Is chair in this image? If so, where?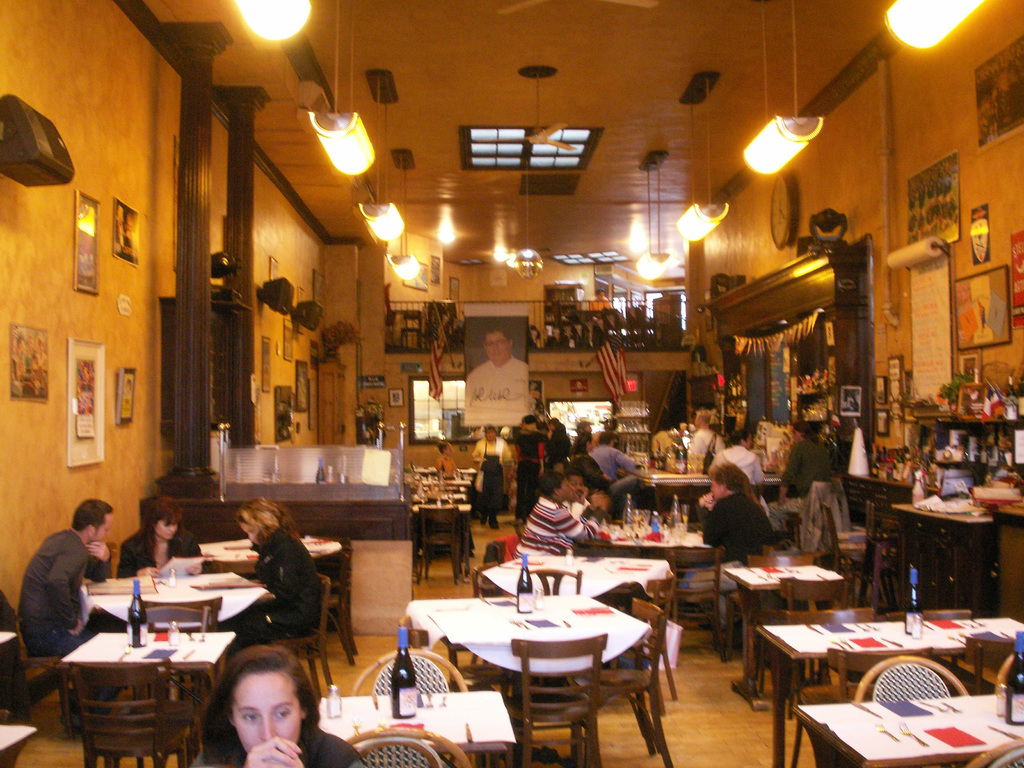
Yes, at [x1=593, y1=572, x2=684, y2=701].
